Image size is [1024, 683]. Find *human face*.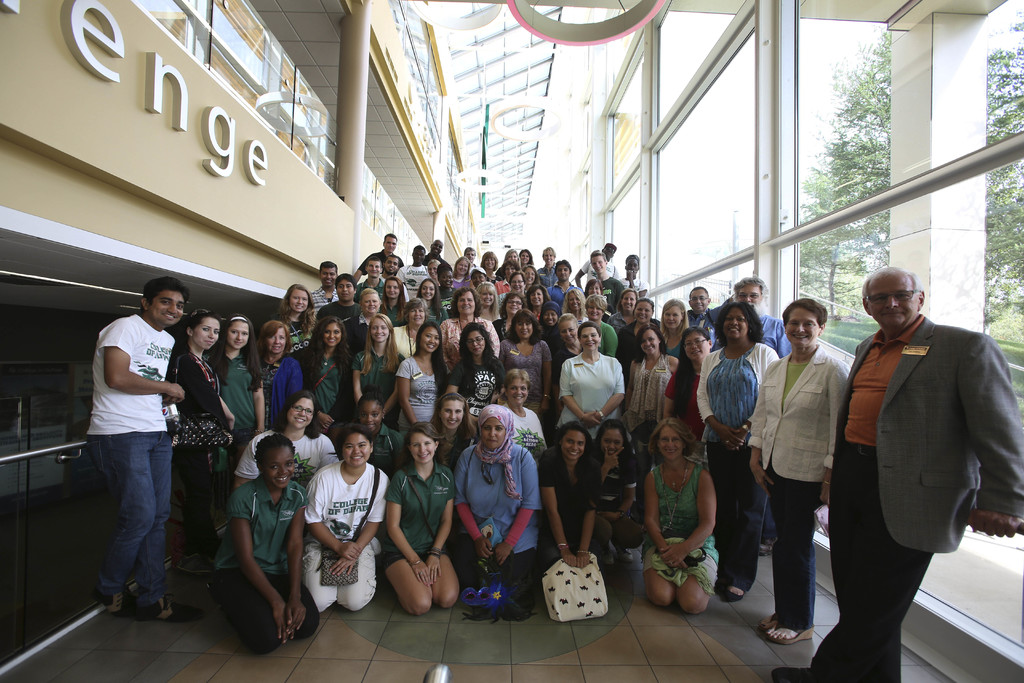
{"left": 484, "top": 251, "right": 496, "bottom": 271}.
